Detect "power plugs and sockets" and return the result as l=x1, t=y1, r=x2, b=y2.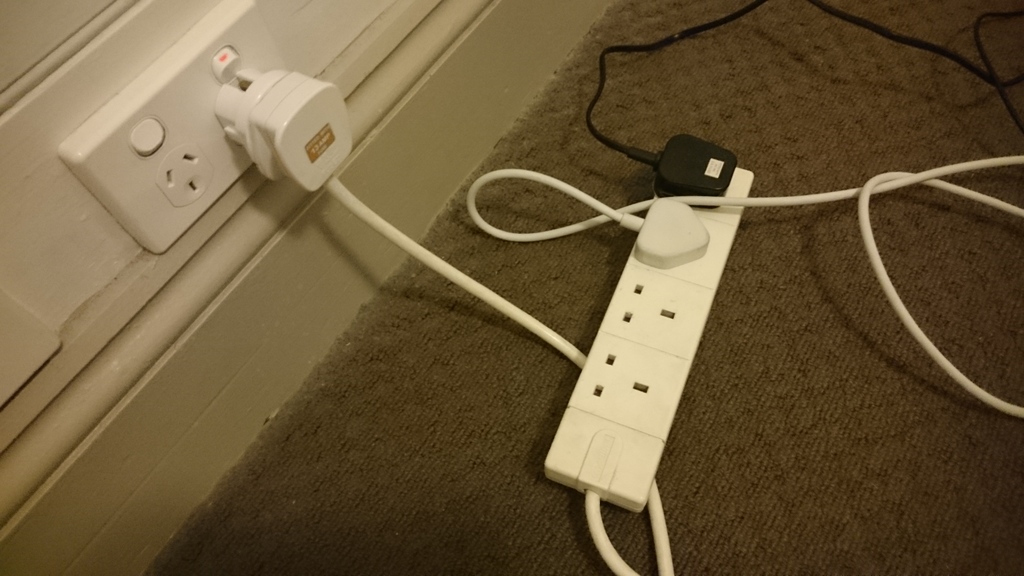
l=214, t=72, r=358, b=199.
